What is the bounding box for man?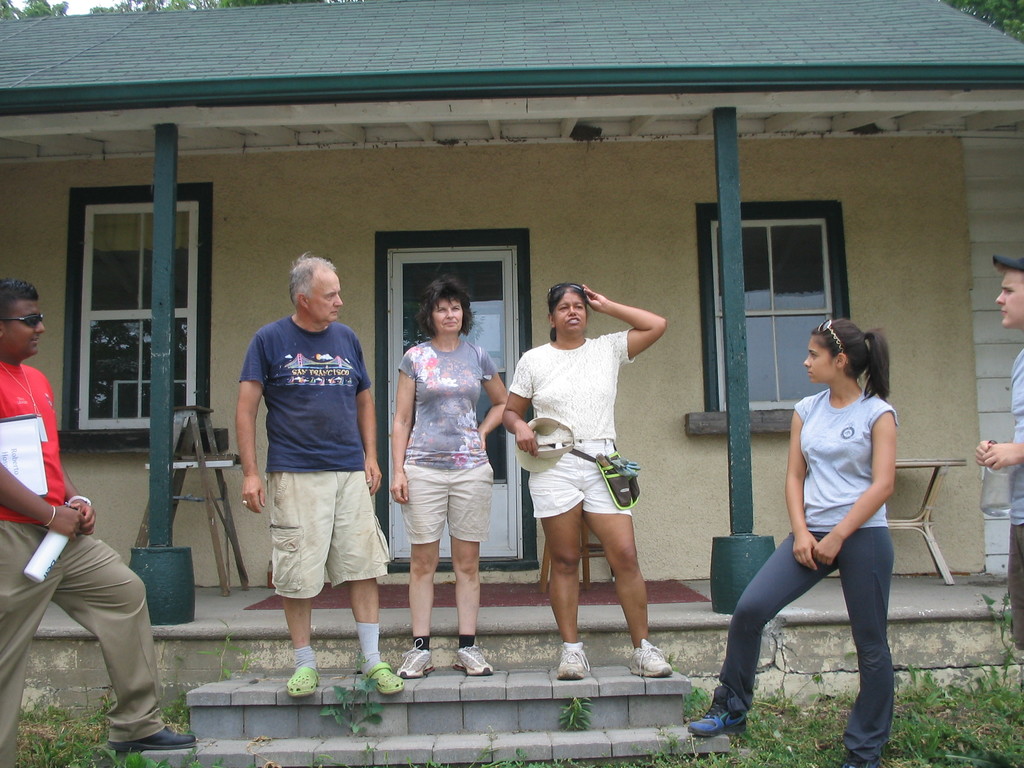
<region>228, 246, 388, 680</region>.
